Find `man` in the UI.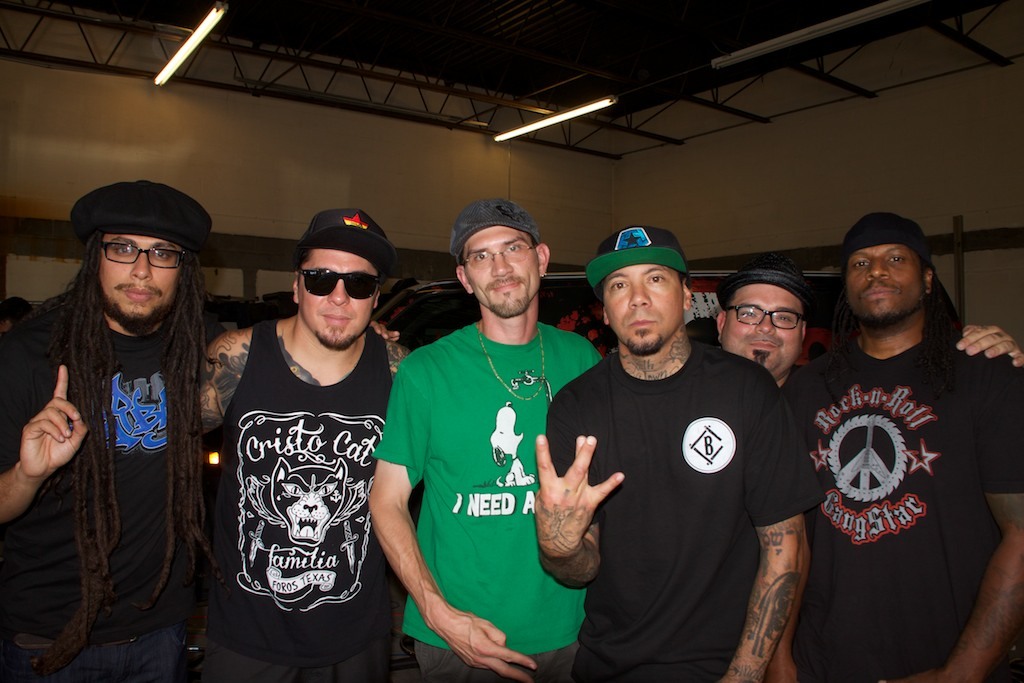
UI element at [x1=370, y1=201, x2=610, y2=682].
